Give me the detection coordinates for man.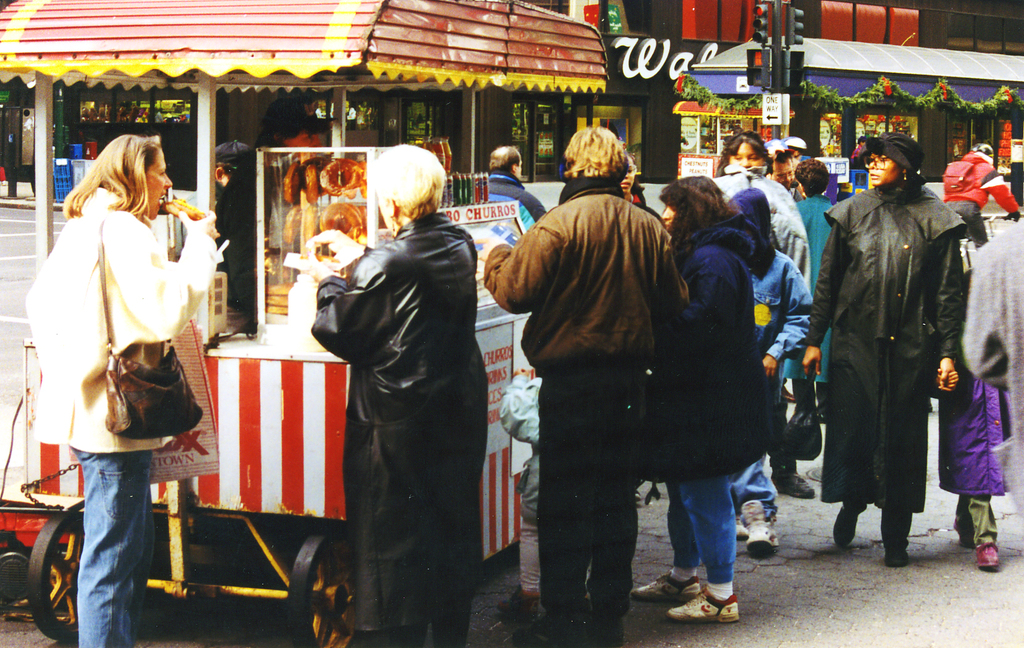
212/138/249/184.
